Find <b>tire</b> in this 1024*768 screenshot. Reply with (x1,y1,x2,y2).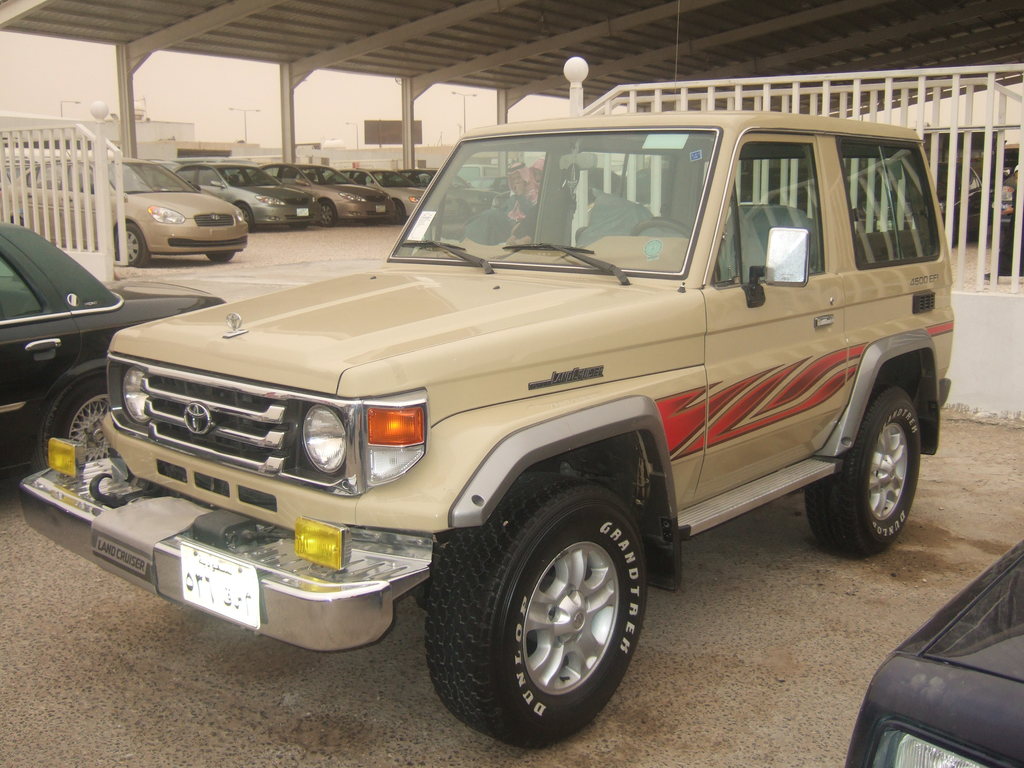
(116,224,150,266).
